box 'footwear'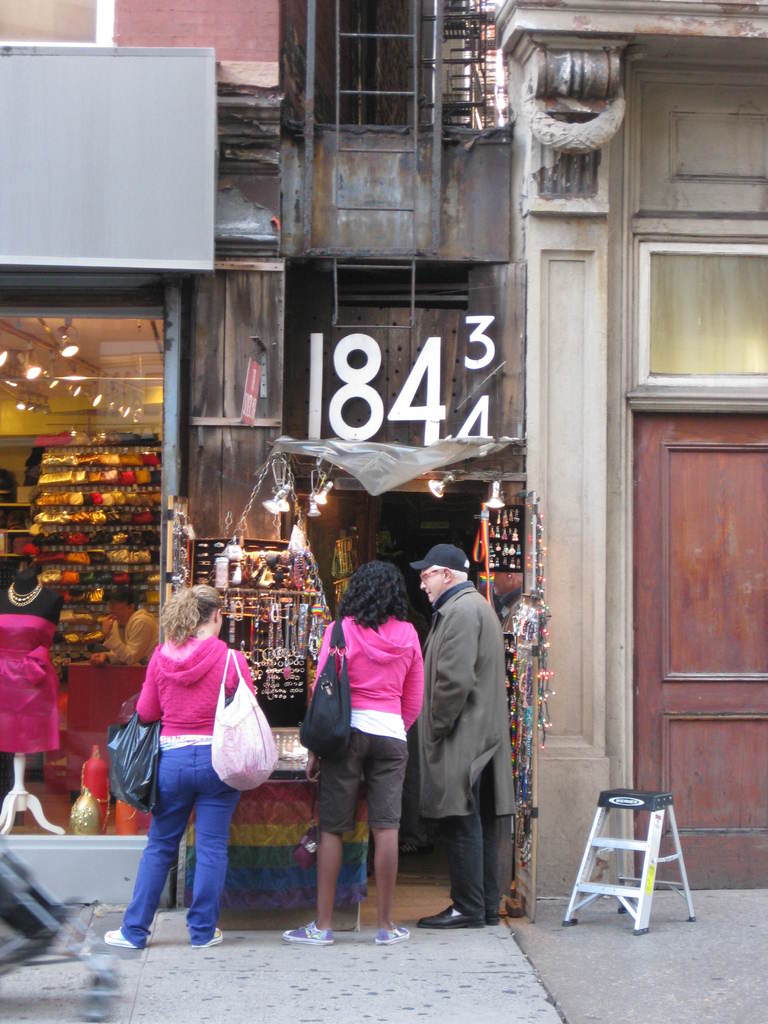
95/925/142/949
